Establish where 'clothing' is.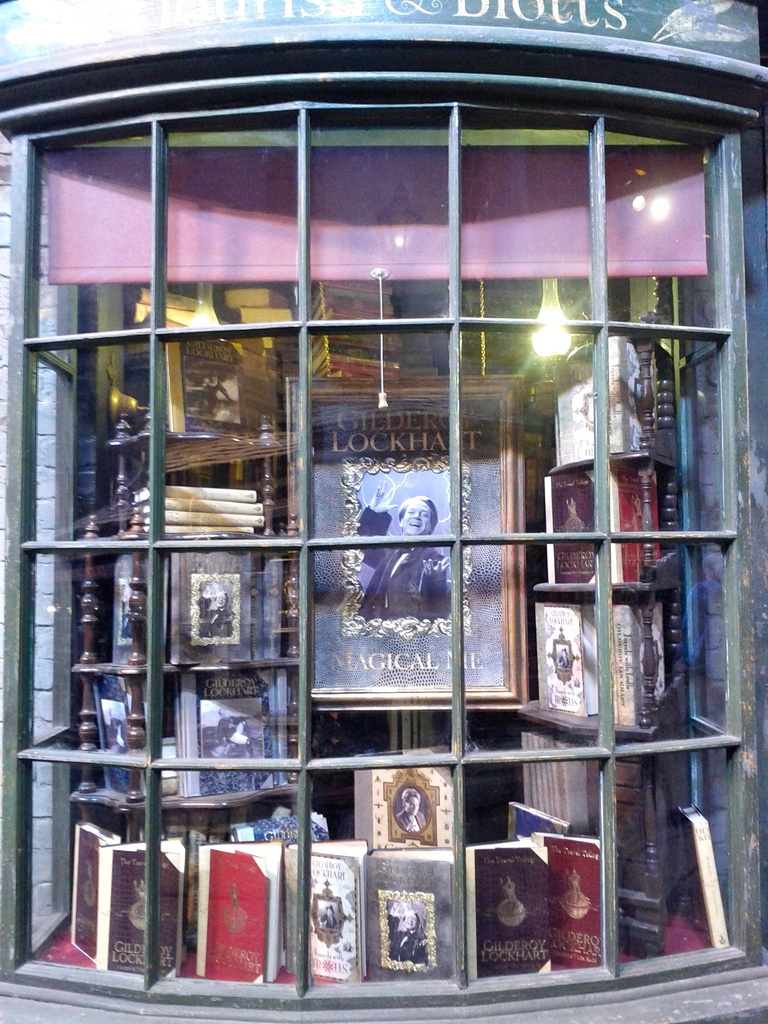
Established at locate(384, 930, 433, 967).
